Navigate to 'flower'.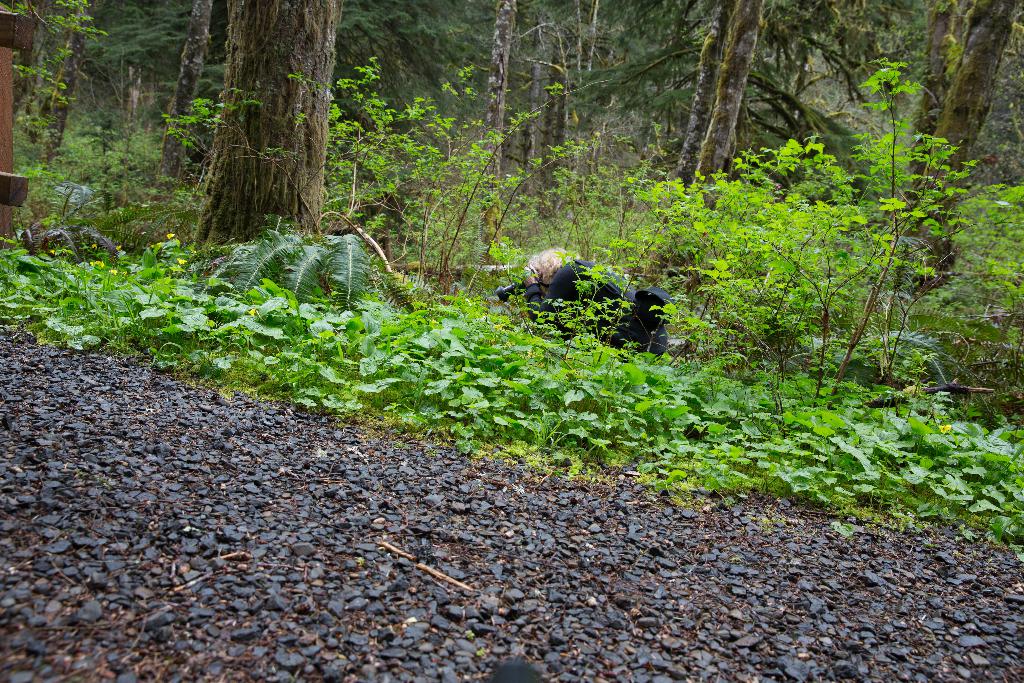
Navigation target: detection(245, 307, 255, 316).
